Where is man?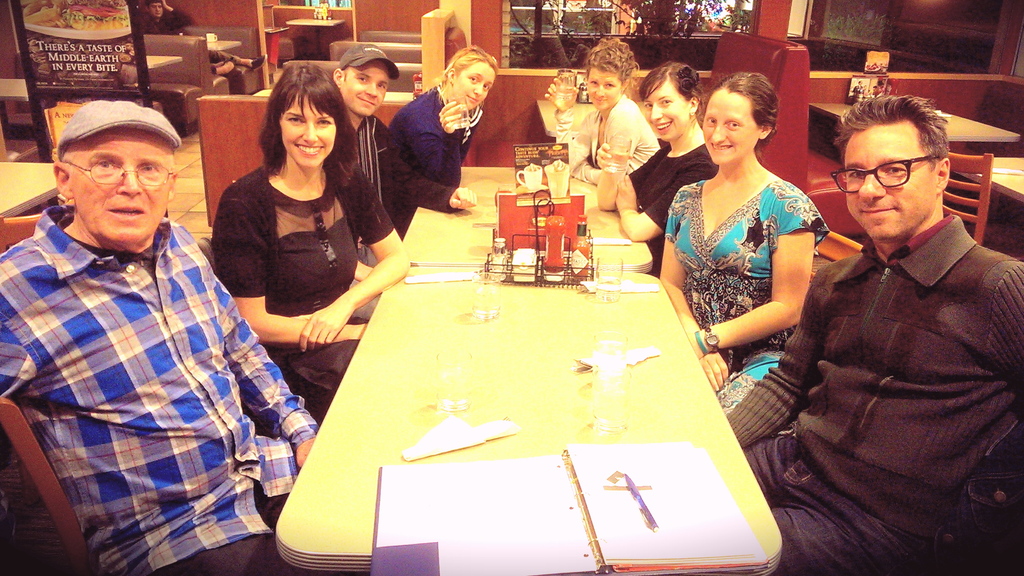
<box>760,78,1023,559</box>.
